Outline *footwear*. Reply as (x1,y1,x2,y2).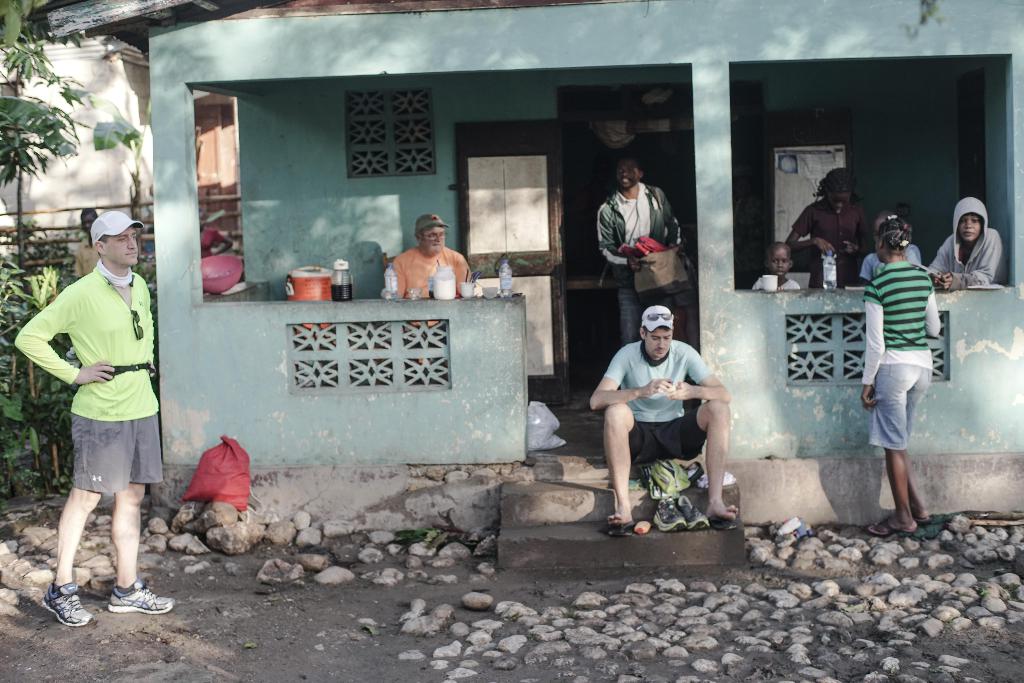
(870,520,924,534).
